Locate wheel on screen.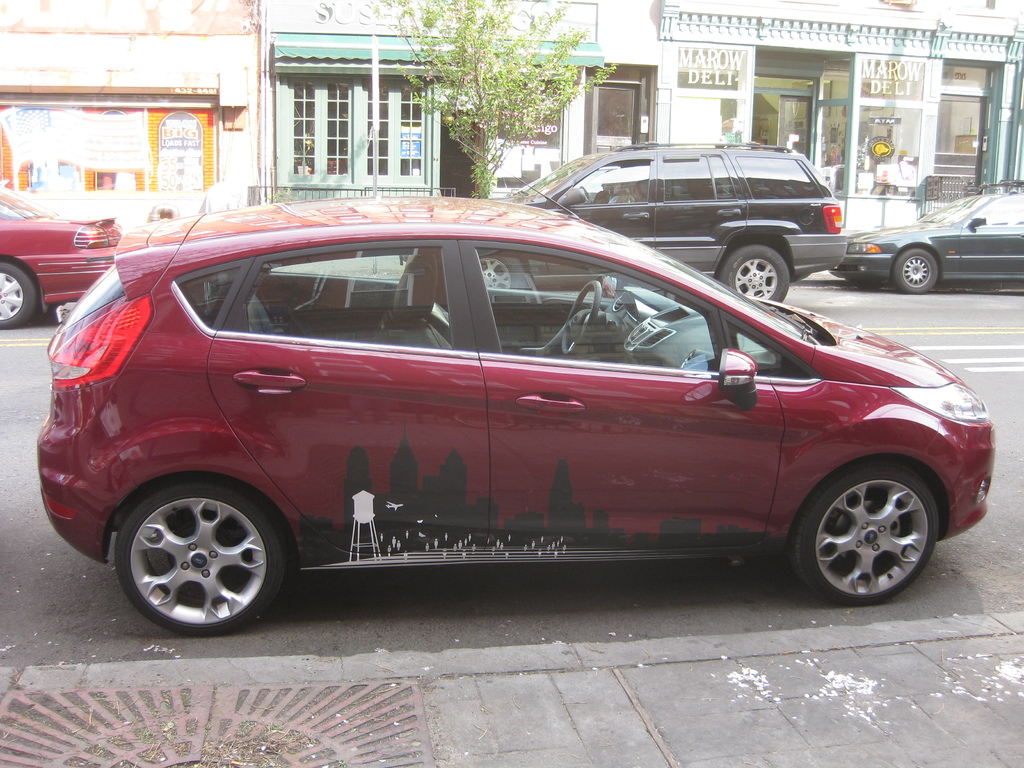
On screen at bbox=[714, 244, 792, 300].
